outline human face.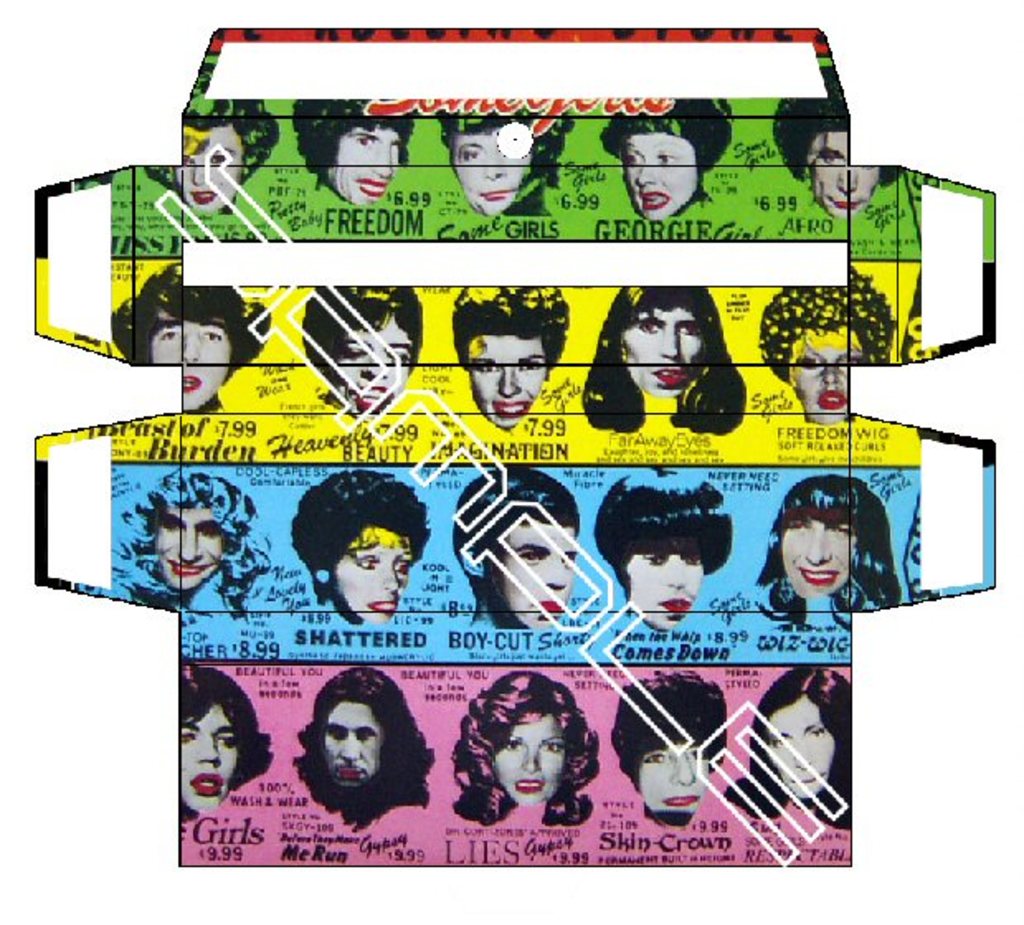
Outline: <region>173, 699, 238, 811</region>.
